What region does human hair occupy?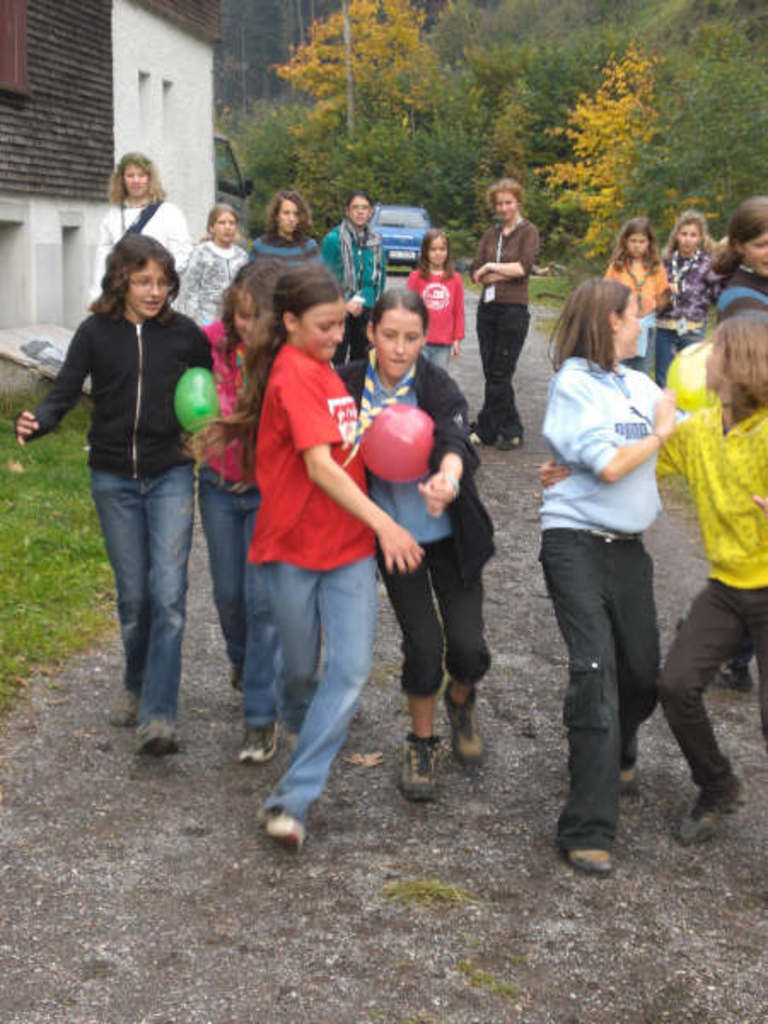
l=416, t=227, r=452, b=278.
